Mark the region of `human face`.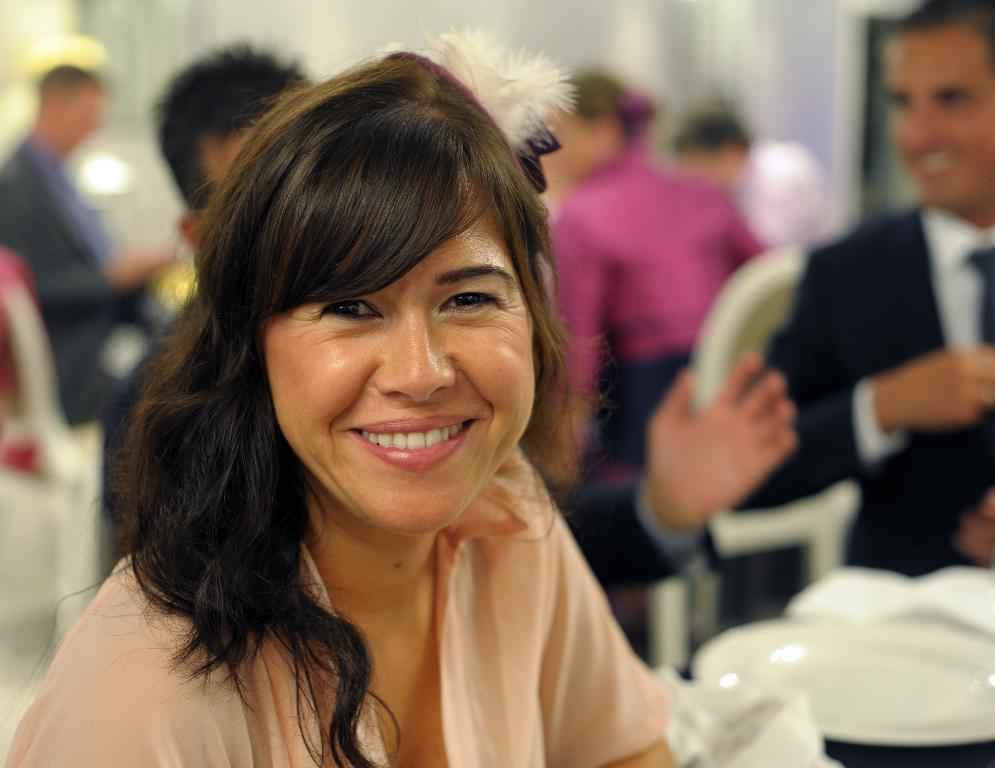
Region: 260, 190, 533, 533.
